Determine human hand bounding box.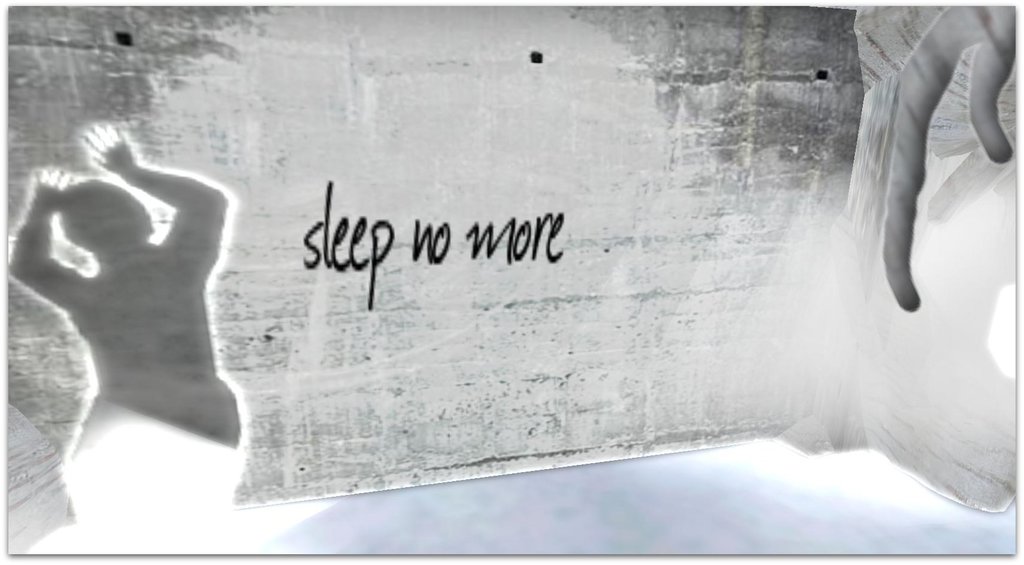
Determined: 77:118:135:174.
